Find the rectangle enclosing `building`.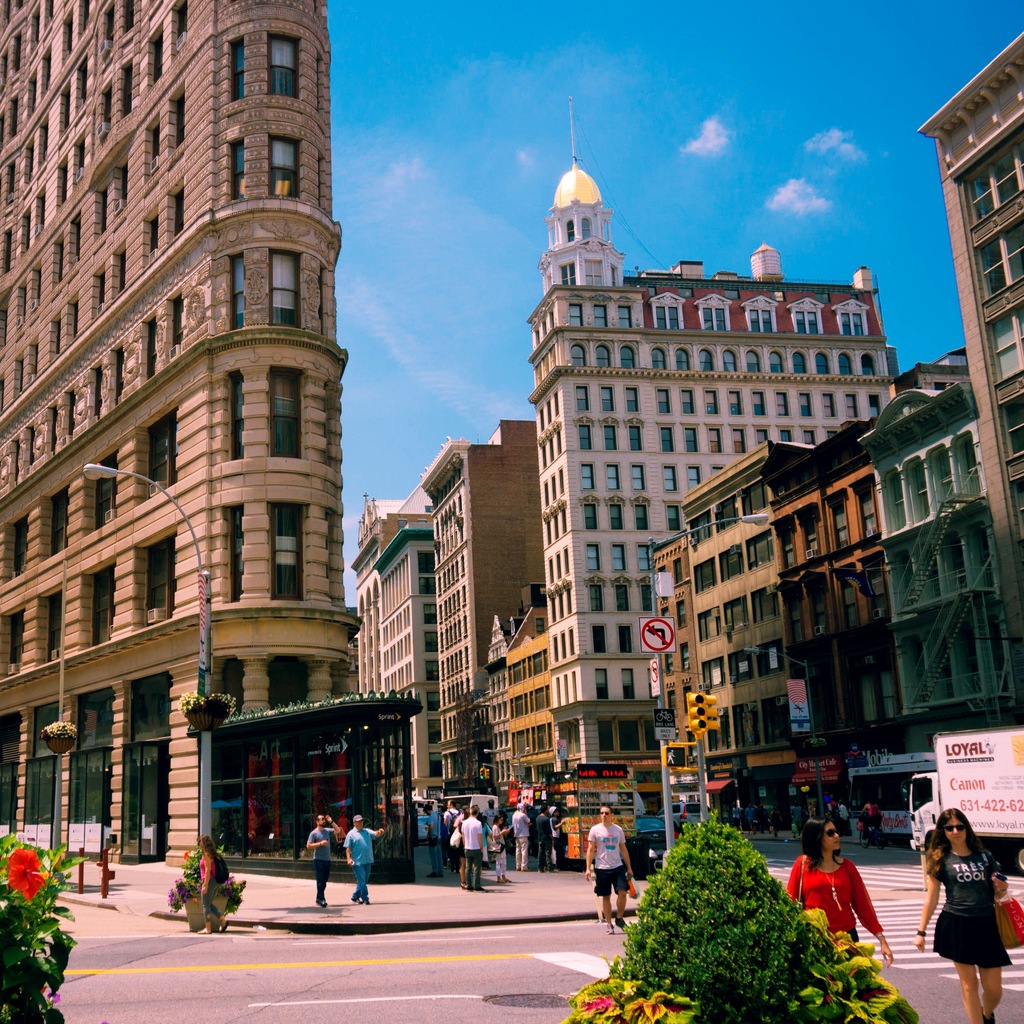
bbox(8, 1, 404, 900).
